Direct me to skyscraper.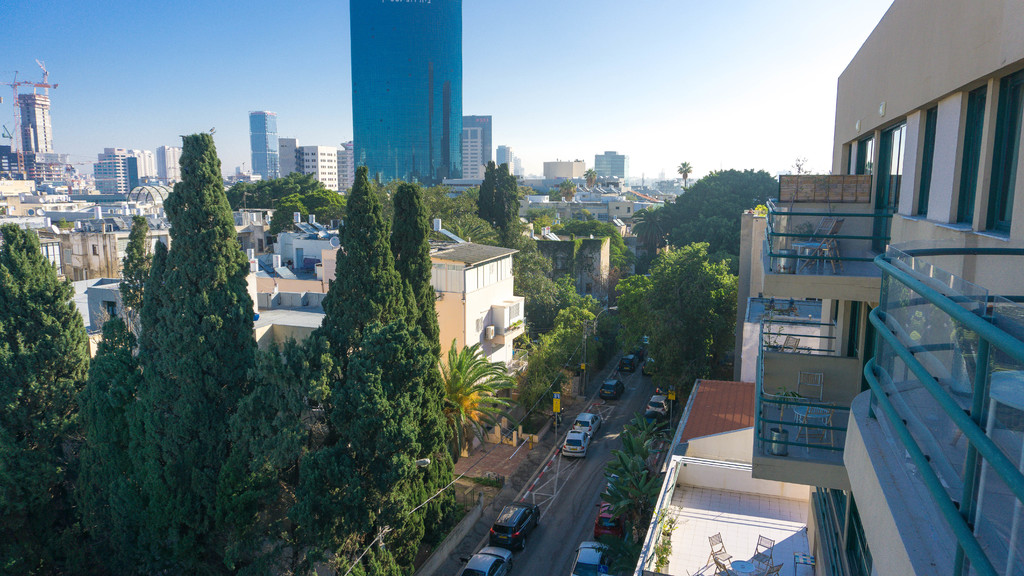
Direction: 593,146,635,192.
